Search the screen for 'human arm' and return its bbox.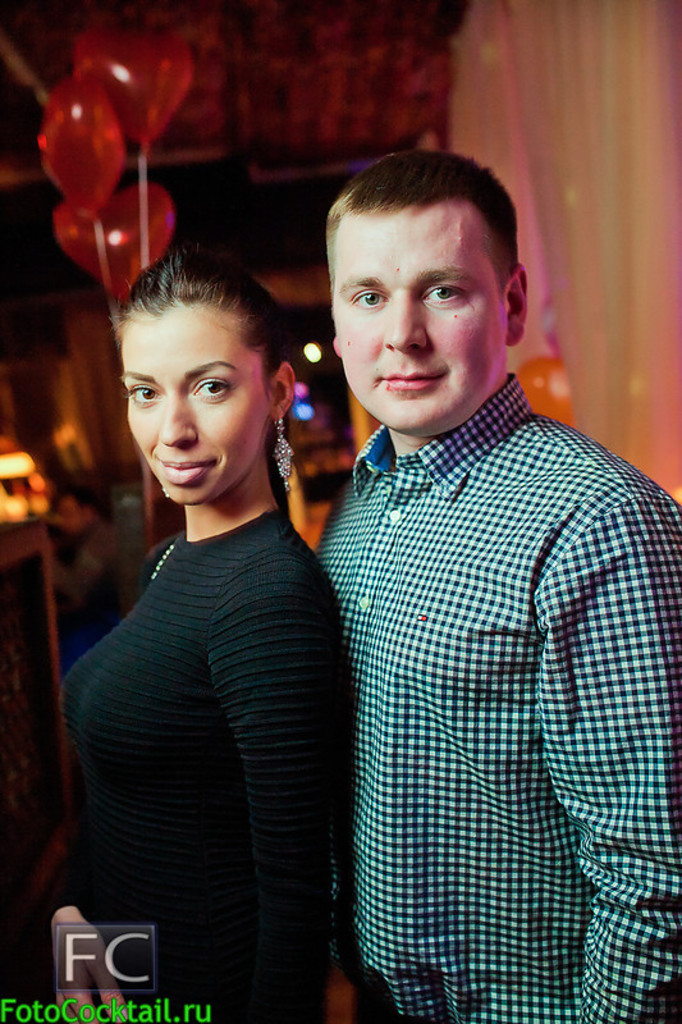
Found: (x1=211, y1=582, x2=349, y2=1023).
